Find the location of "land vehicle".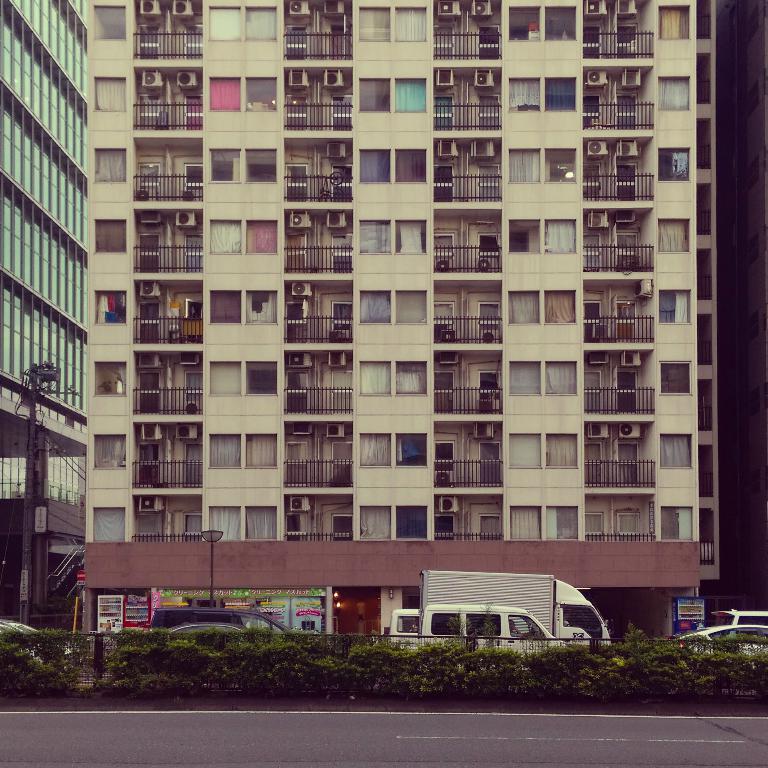
Location: (left=173, top=624, right=253, bottom=637).
